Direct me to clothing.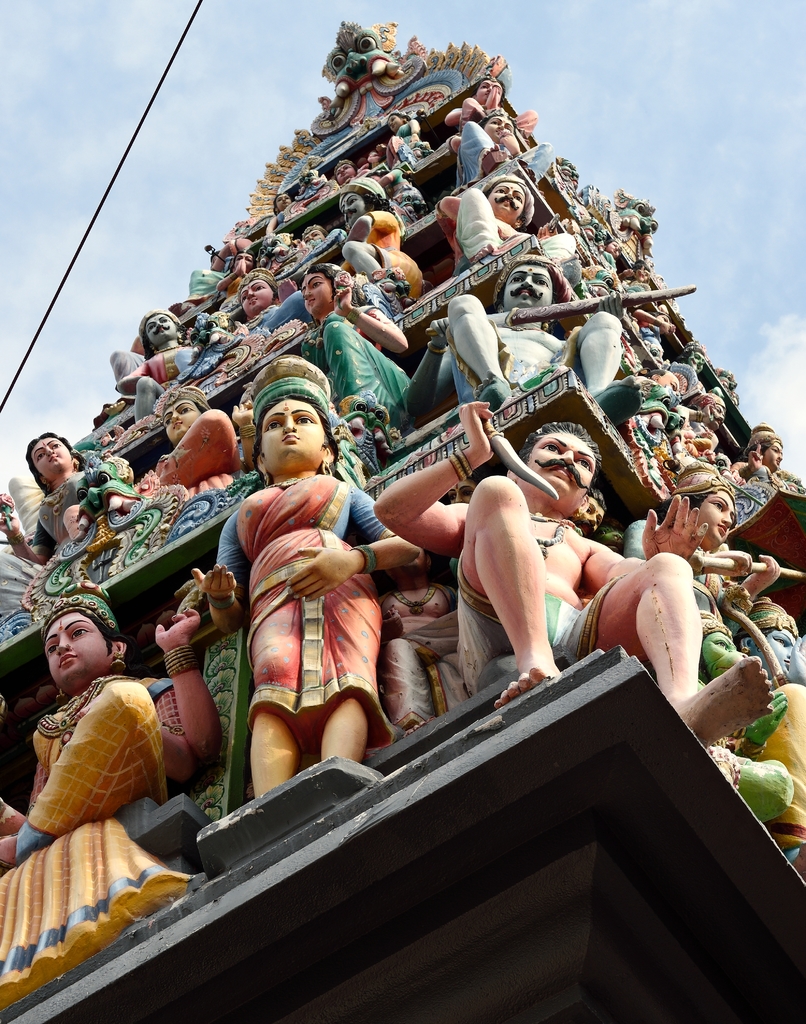
Direction: rect(31, 465, 96, 551).
